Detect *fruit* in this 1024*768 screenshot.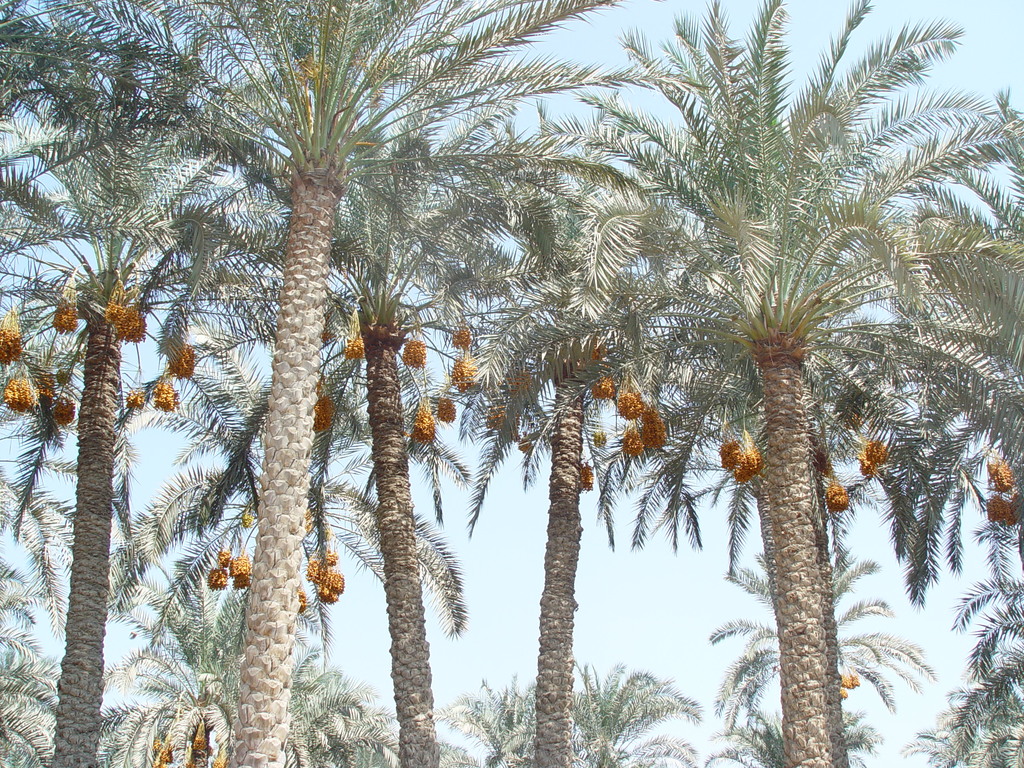
Detection: detection(593, 427, 607, 448).
